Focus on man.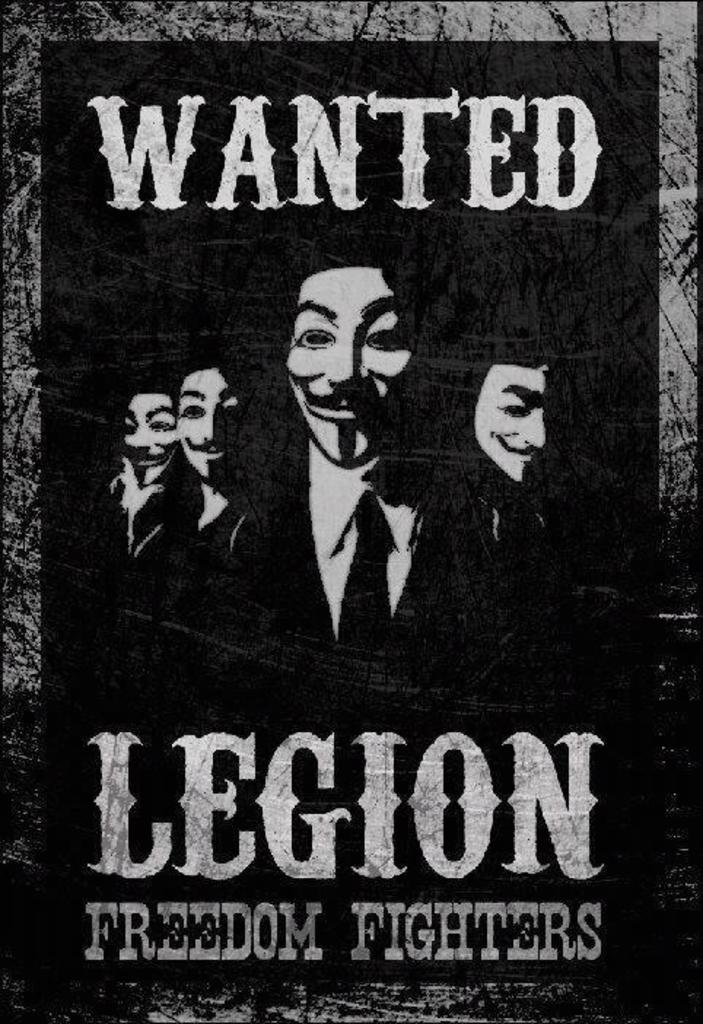
Focused at pyautogui.locateOnScreen(111, 385, 179, 566).
